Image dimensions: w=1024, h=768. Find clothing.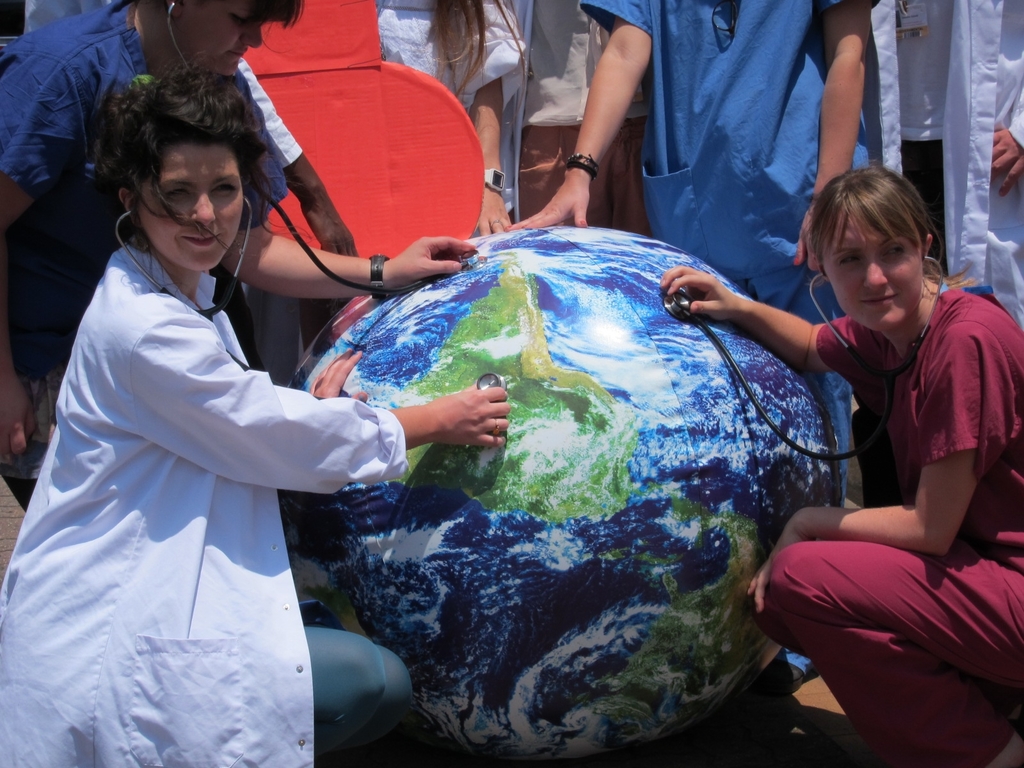
(left=579, top=0, right=881, bottom=321).
